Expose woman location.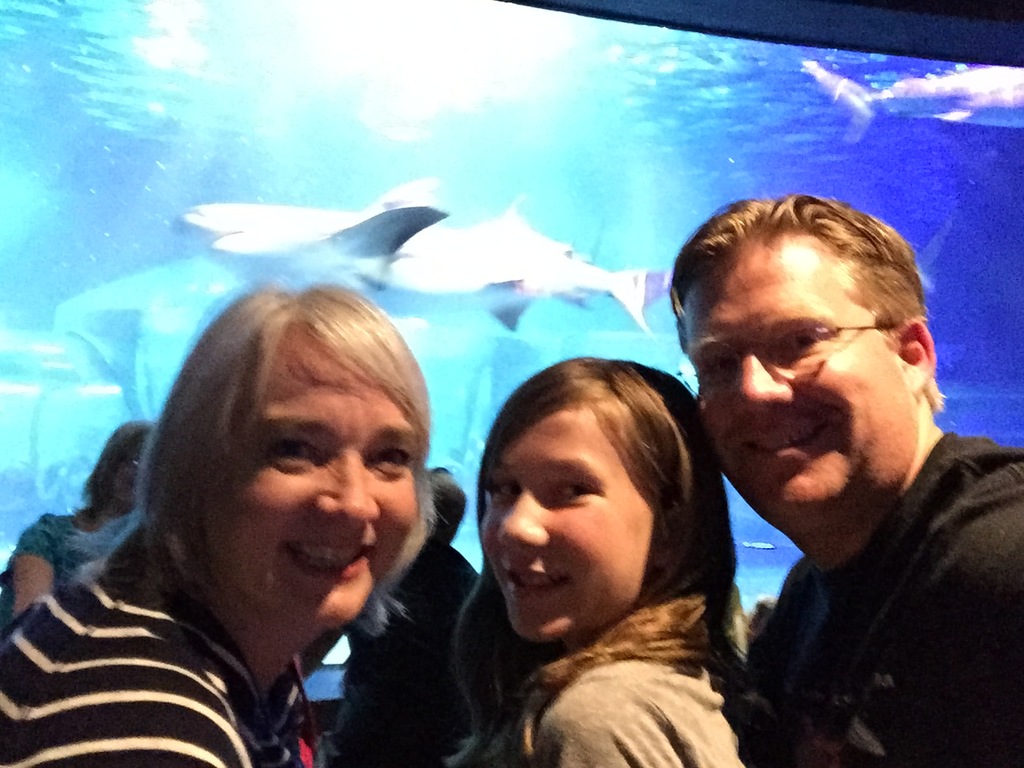
Exposed at box=[0, 279, 427, 767].
